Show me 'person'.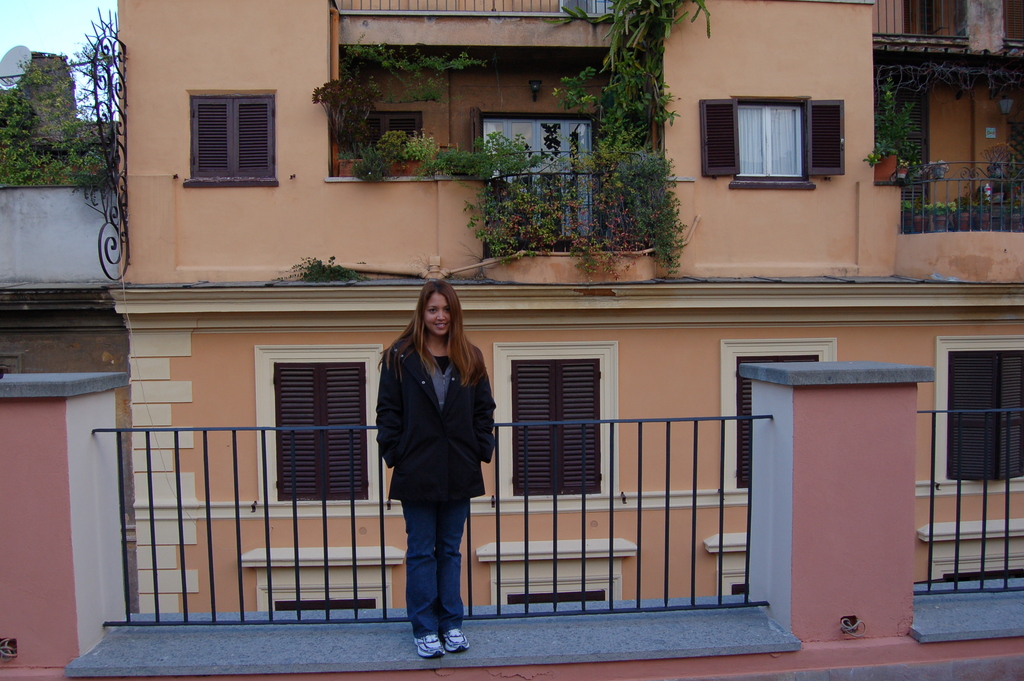
'person' is here: crop(374, 270, 497, 648).
